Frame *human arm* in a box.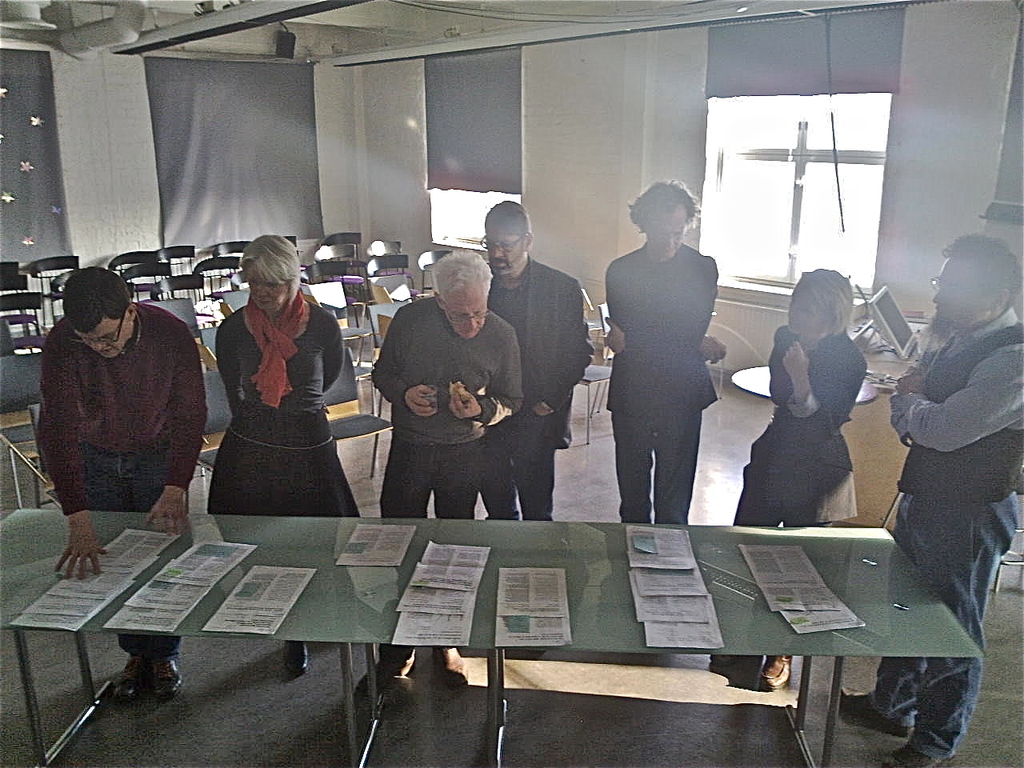
<bbox>448, 327, 521, 426</bbox>.
